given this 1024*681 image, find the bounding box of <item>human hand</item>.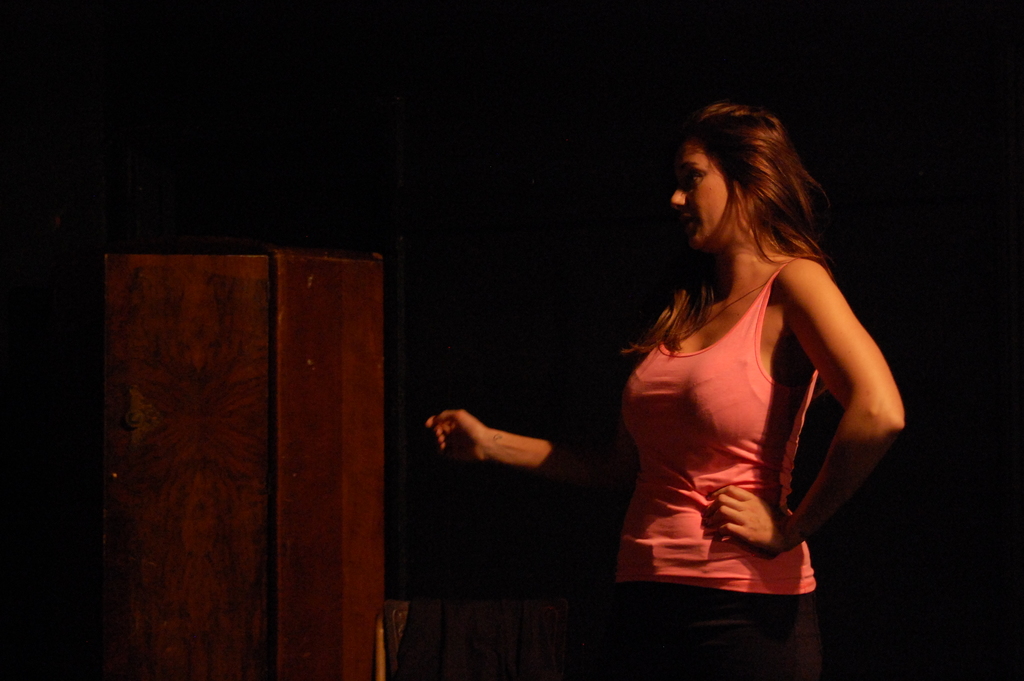
(428, 406, 550, 477).
